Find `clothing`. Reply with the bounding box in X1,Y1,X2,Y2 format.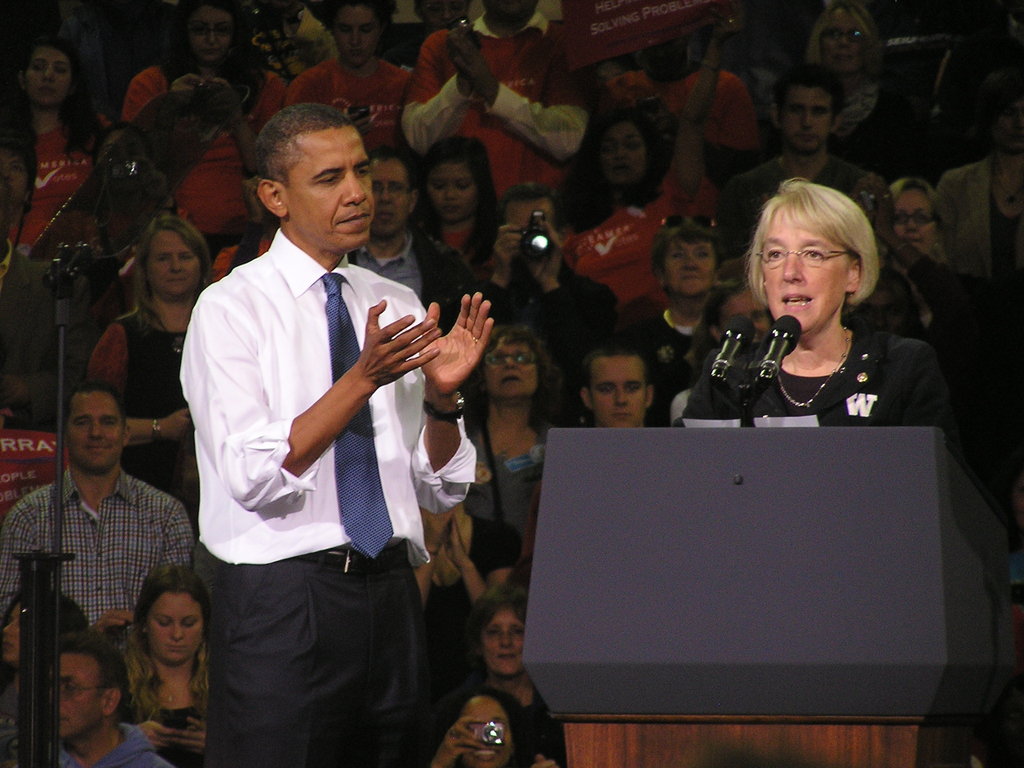
721,150,876,262.
